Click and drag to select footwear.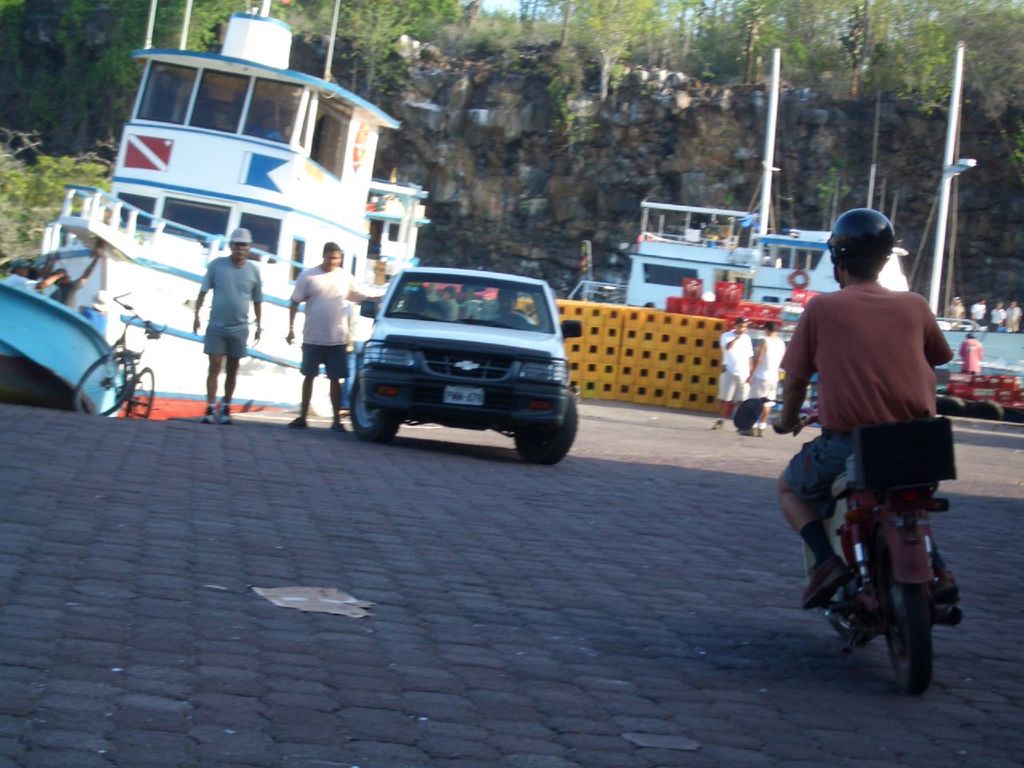
Selection: {"x1": 740, "y1": 428, "x2": 754, "y2": 438}.
